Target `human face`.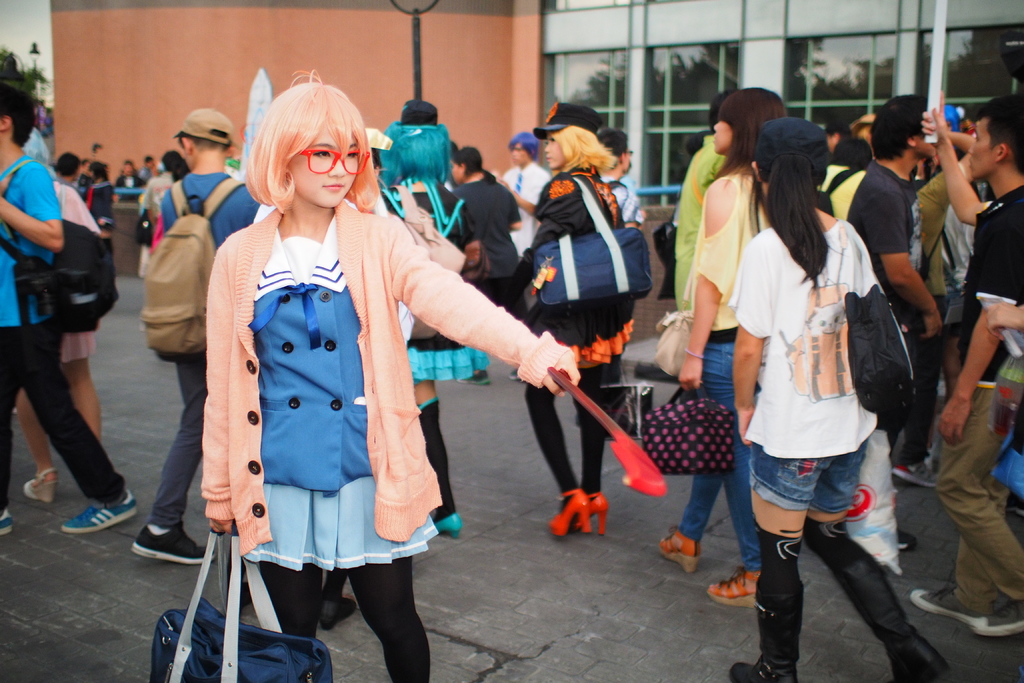
Target region: region(967, 112, 996, 178).
